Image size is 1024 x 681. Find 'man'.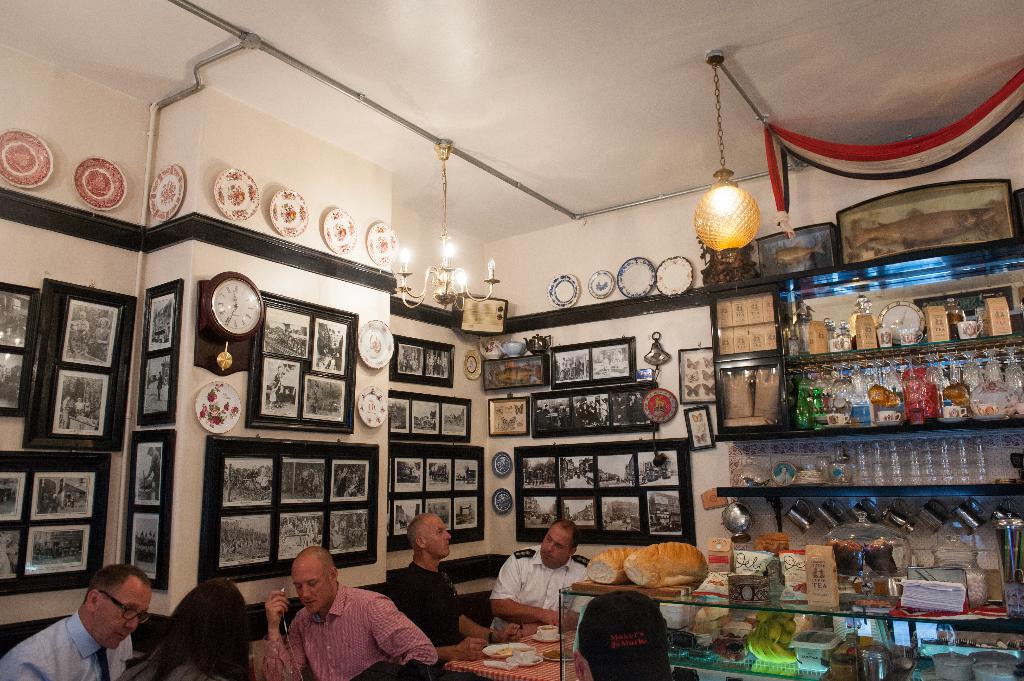
573/401/582/417.
